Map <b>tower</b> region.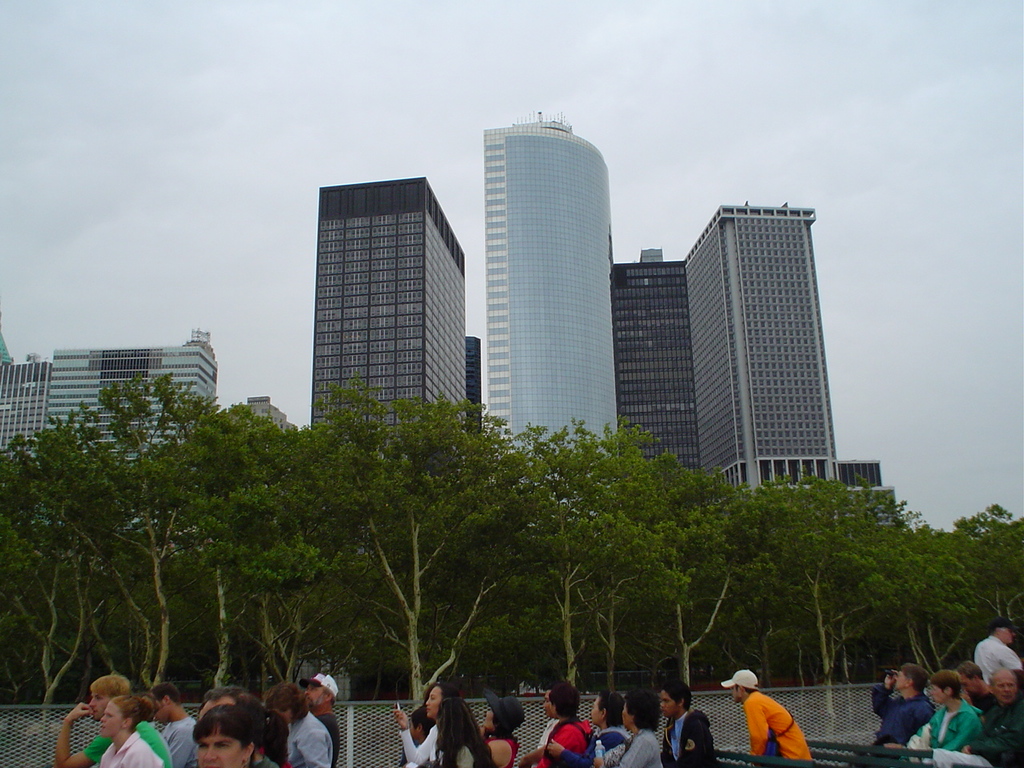
Mapped to Rect(310, 174, 467, 450).
